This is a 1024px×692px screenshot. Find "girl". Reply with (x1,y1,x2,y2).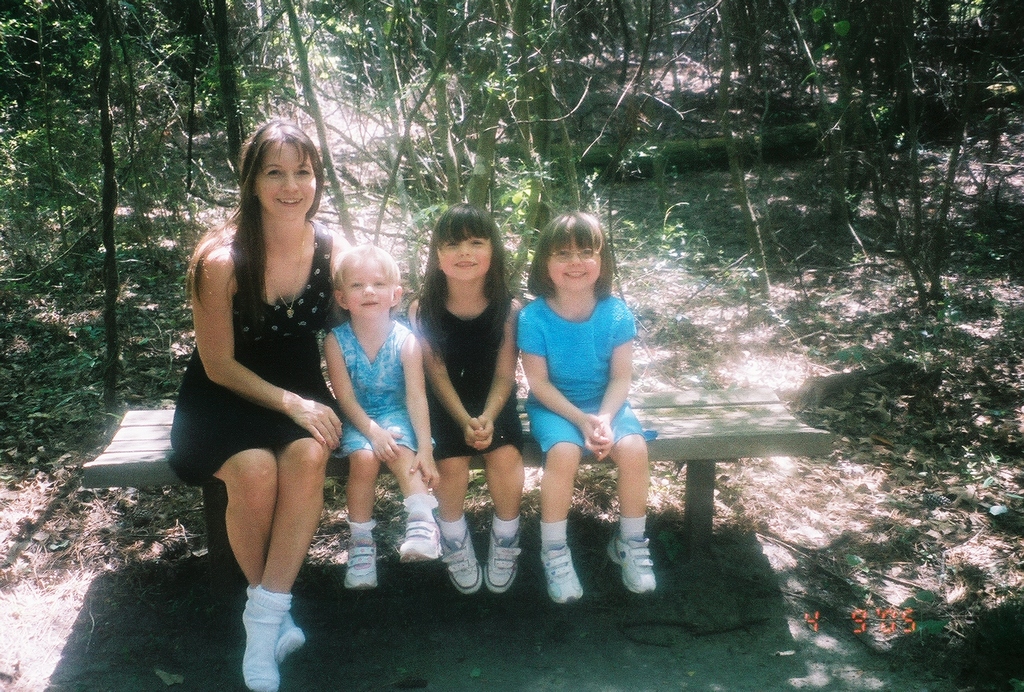
(410,204,522,594).
